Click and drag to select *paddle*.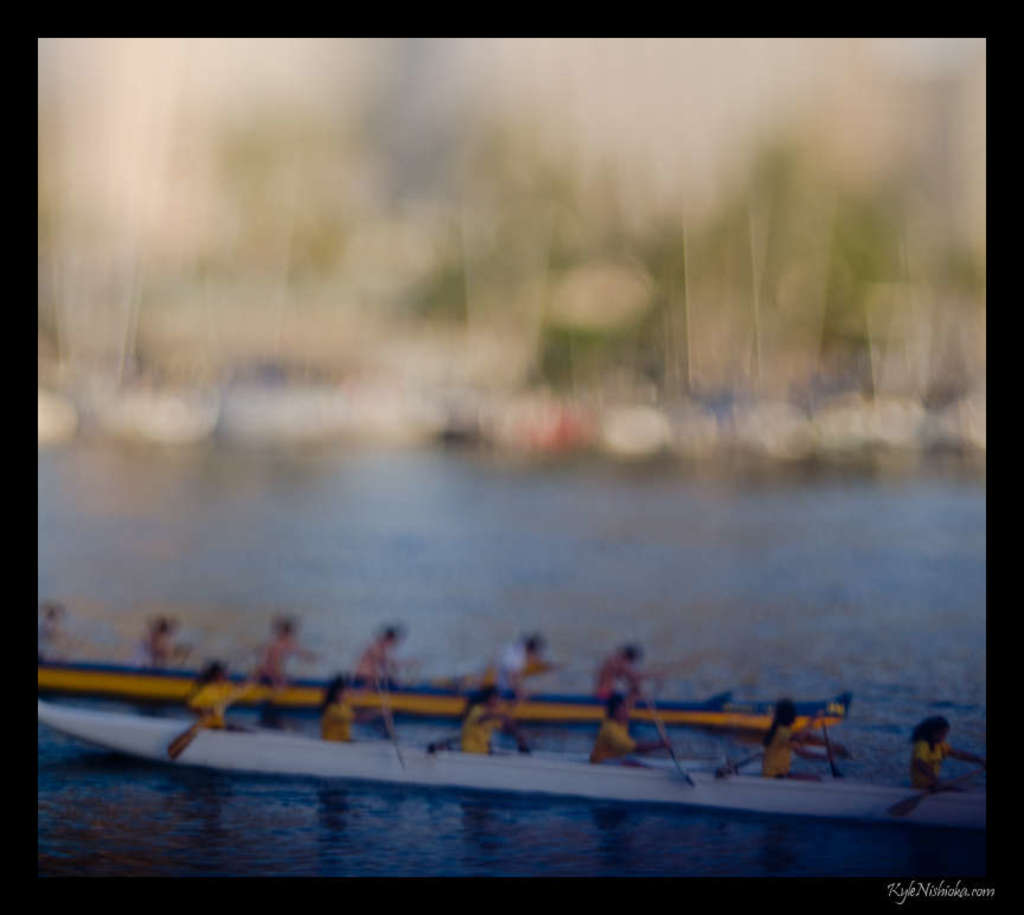
Selection: left=427, top=725, right=479, bottom=753.
